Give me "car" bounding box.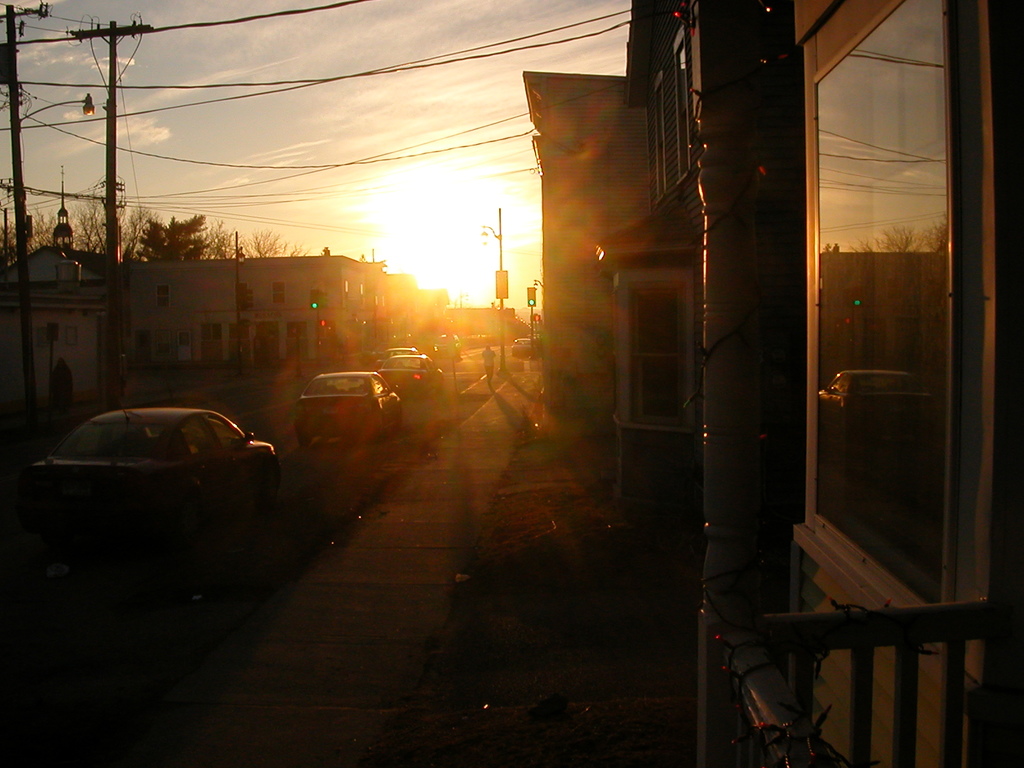
279:368:395:448.
